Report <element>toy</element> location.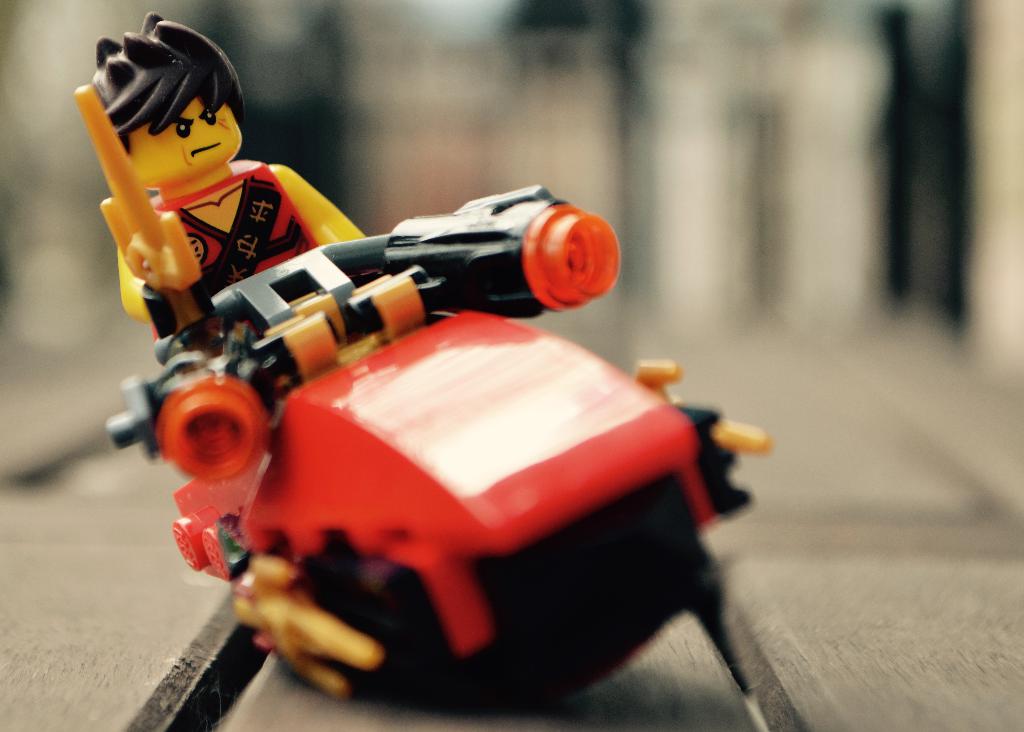
Report: 52:135:774:685.
